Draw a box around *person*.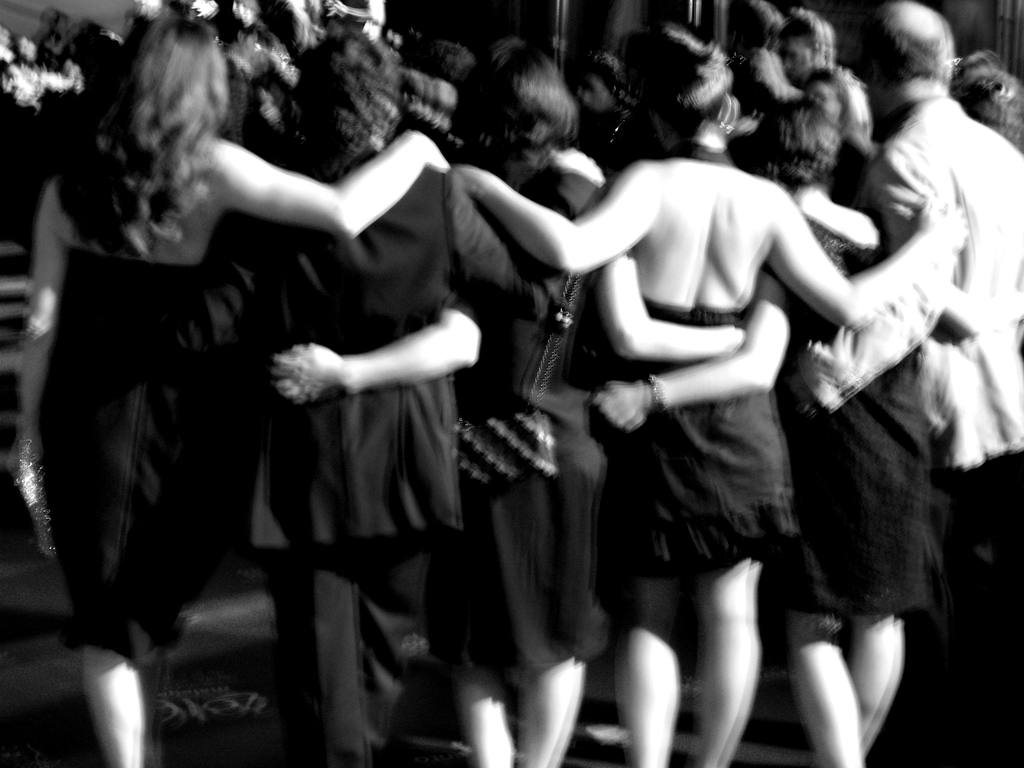
{"x1": 735, "y1": 0, "x2": 803, "y2": 117}.
